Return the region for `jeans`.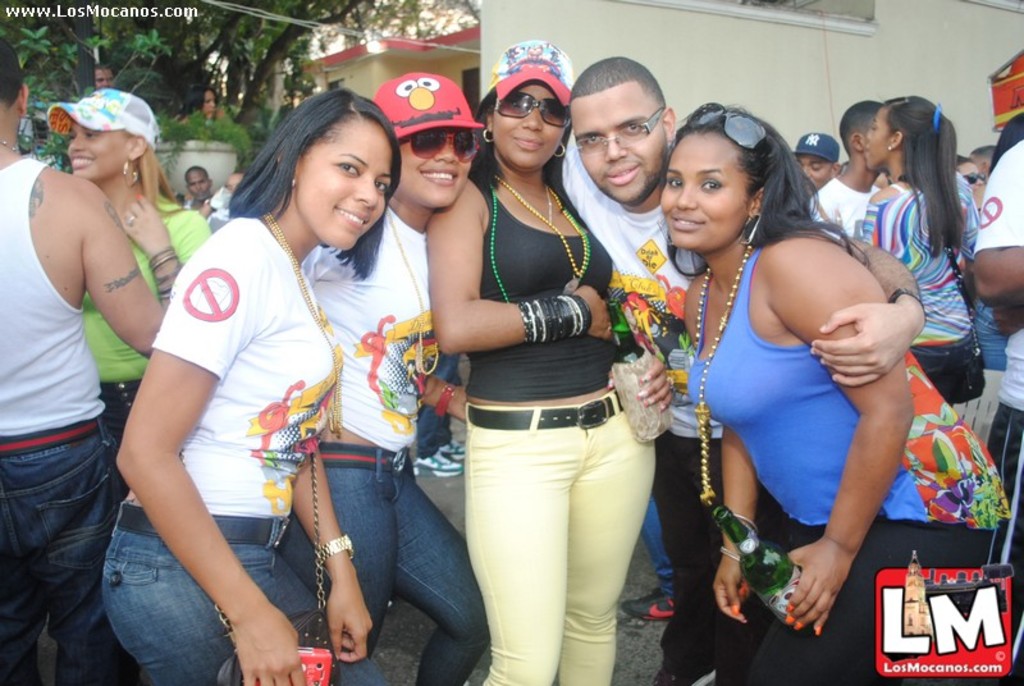
left=8, top=415, right=160, bottom=682.
